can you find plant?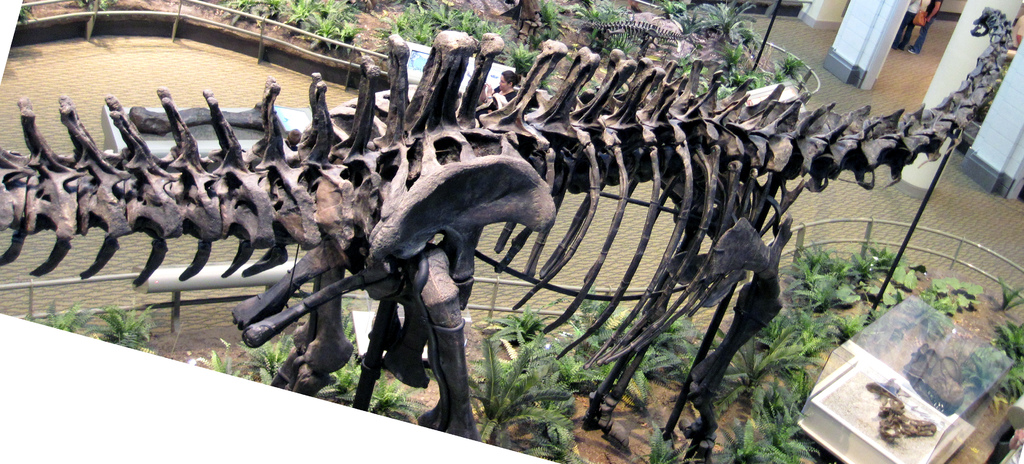
Yes, bounding box: <bbox>258, 0, 289, 24</bbox>.
